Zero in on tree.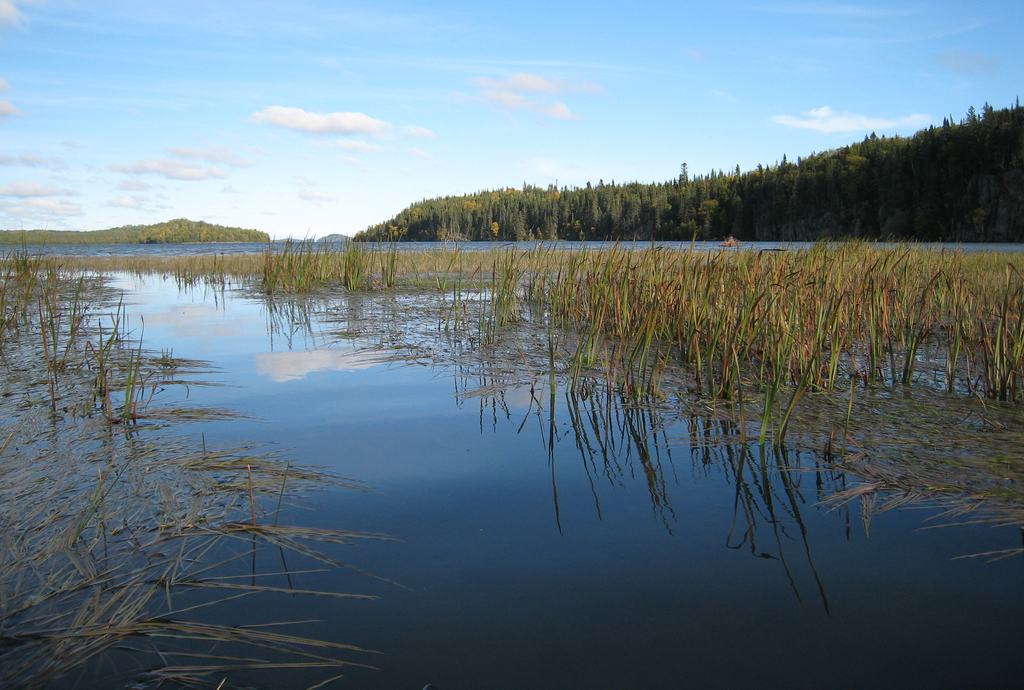
Zeroed in: 691, 161, 722, 237.
